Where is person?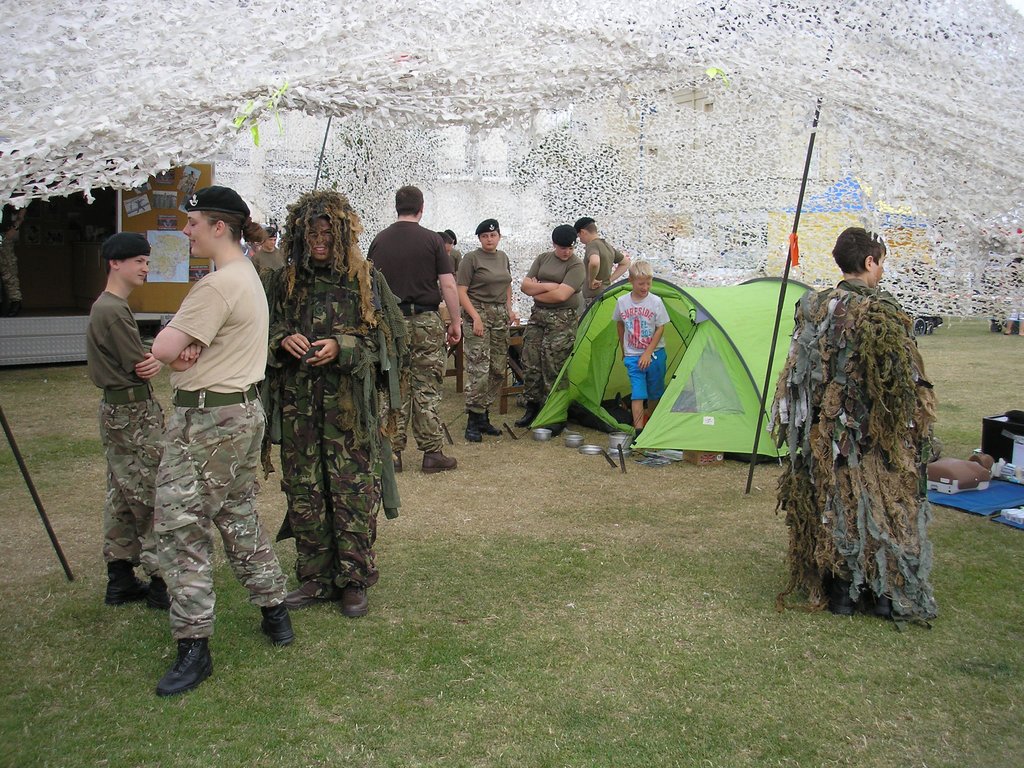
region(454, 218, 519, 438).
